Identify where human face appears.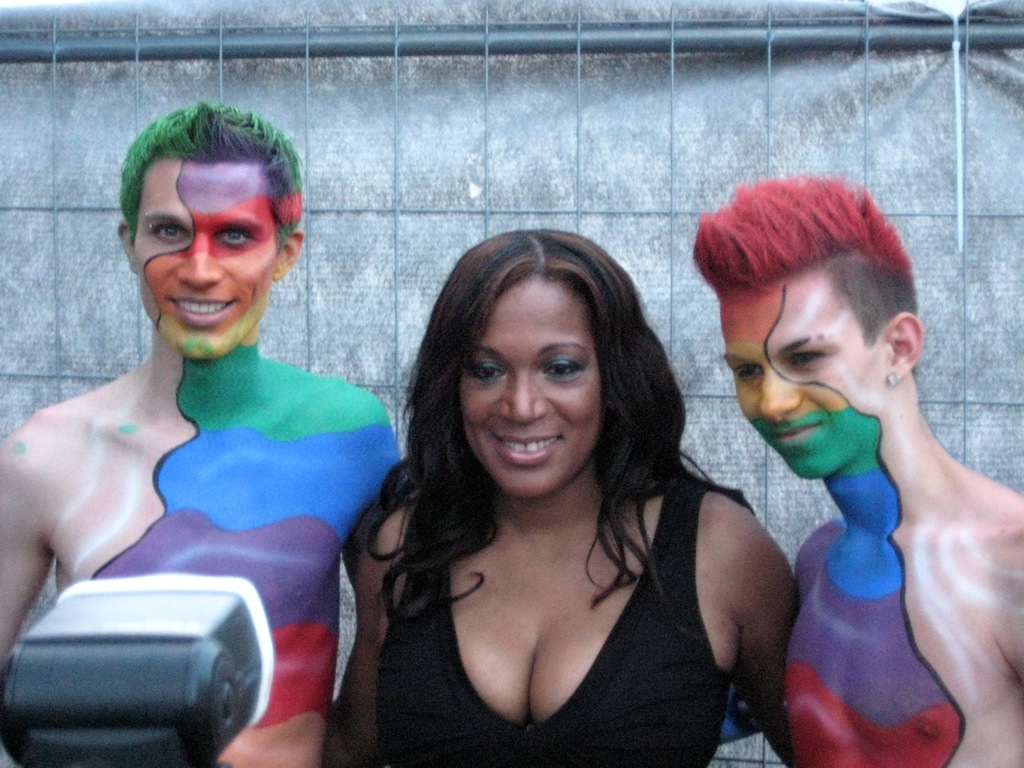
Appears at x1=461, y1=271, x2=605, y2=501.
